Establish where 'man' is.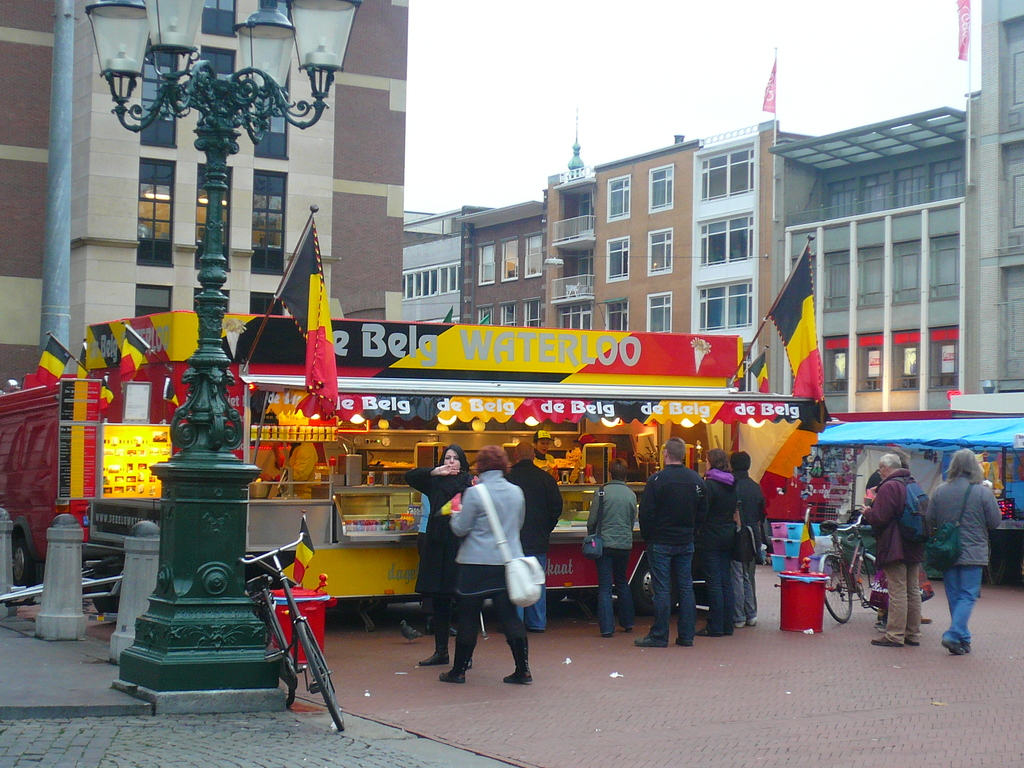
Established at (x1=639, y1=437, x2=708, y2=646).
